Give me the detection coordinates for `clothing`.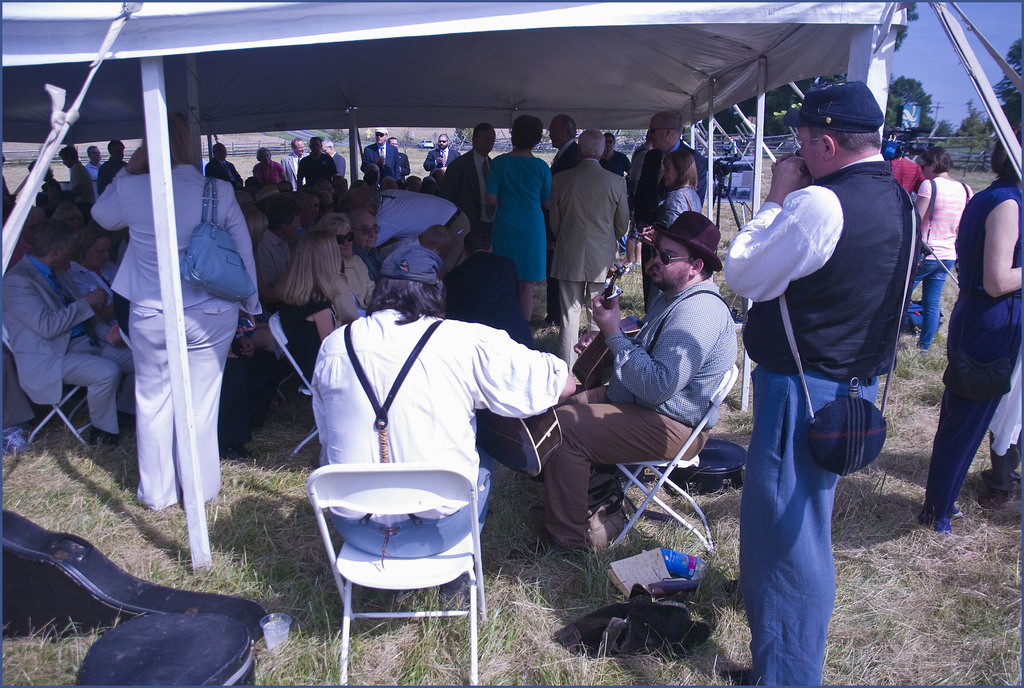
crop(483, 149, 554, 286).
